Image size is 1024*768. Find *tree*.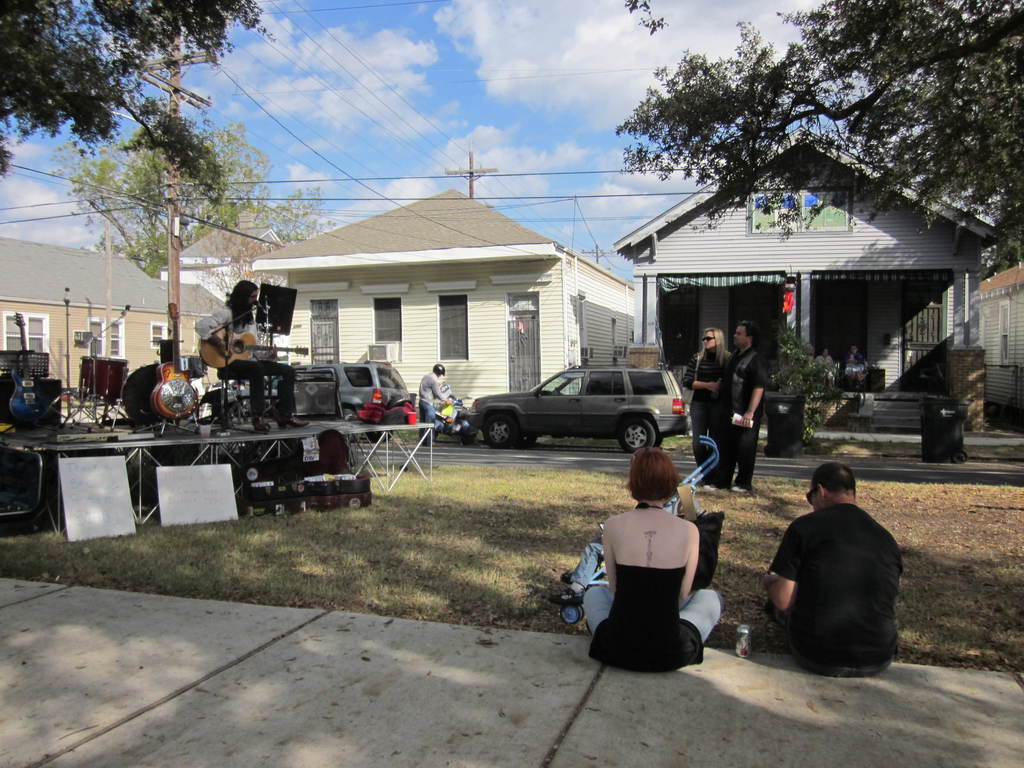
x1=49 y1=102 x2=239 y2=283.
